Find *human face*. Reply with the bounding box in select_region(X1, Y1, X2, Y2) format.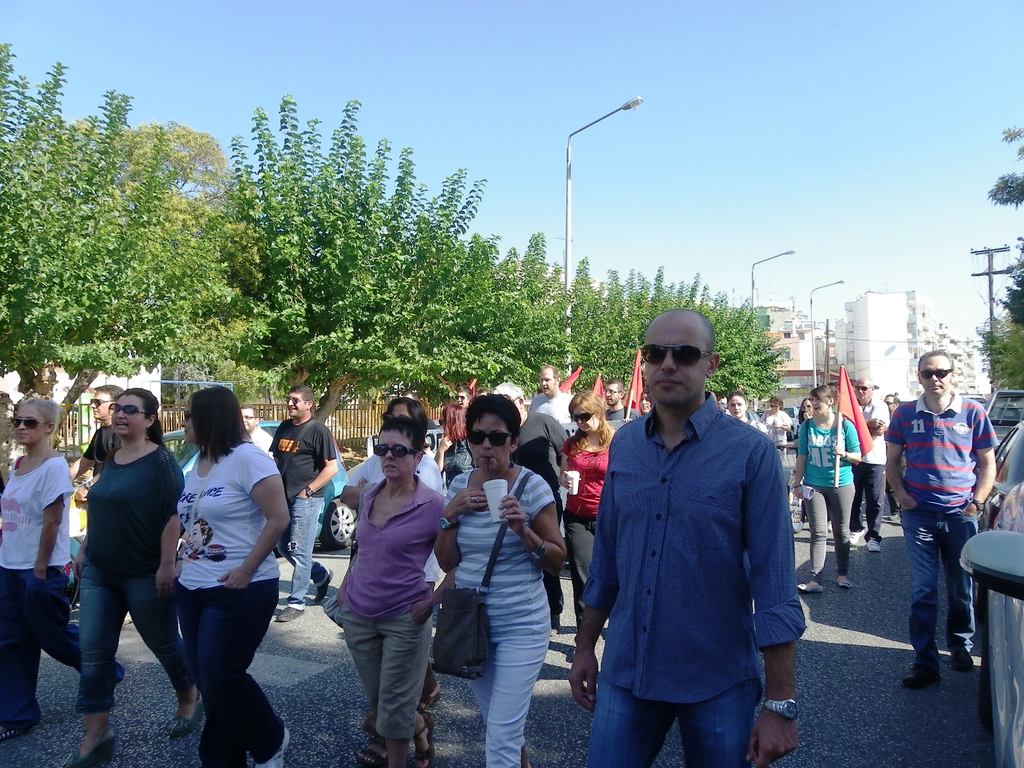
select_region(504, 390, 523, 417).
